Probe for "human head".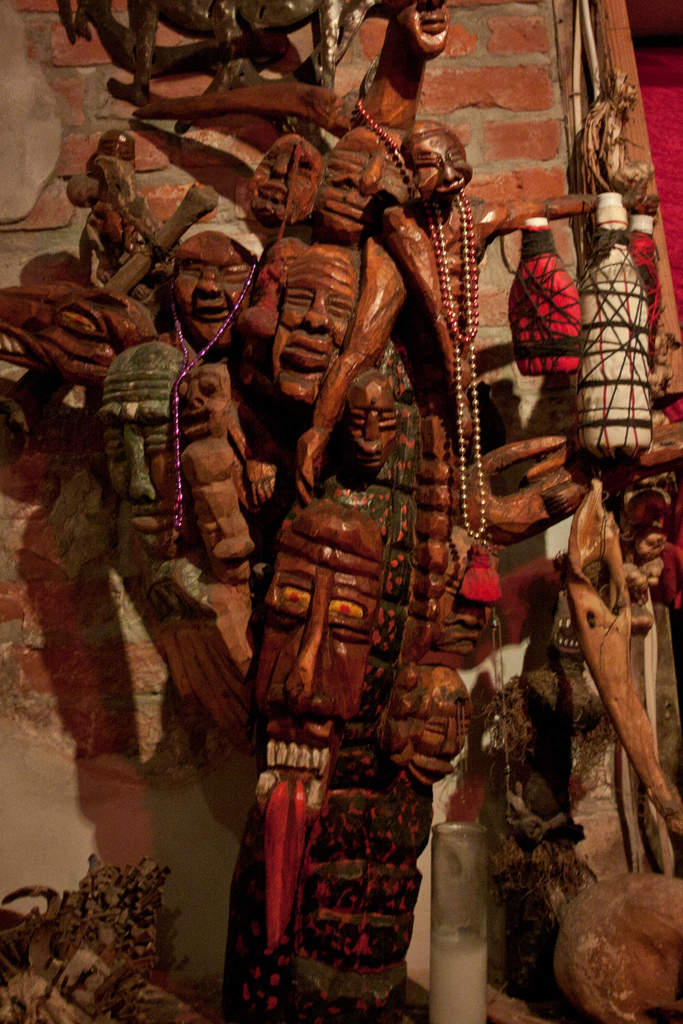
Probe result: (393,672,474,793).
